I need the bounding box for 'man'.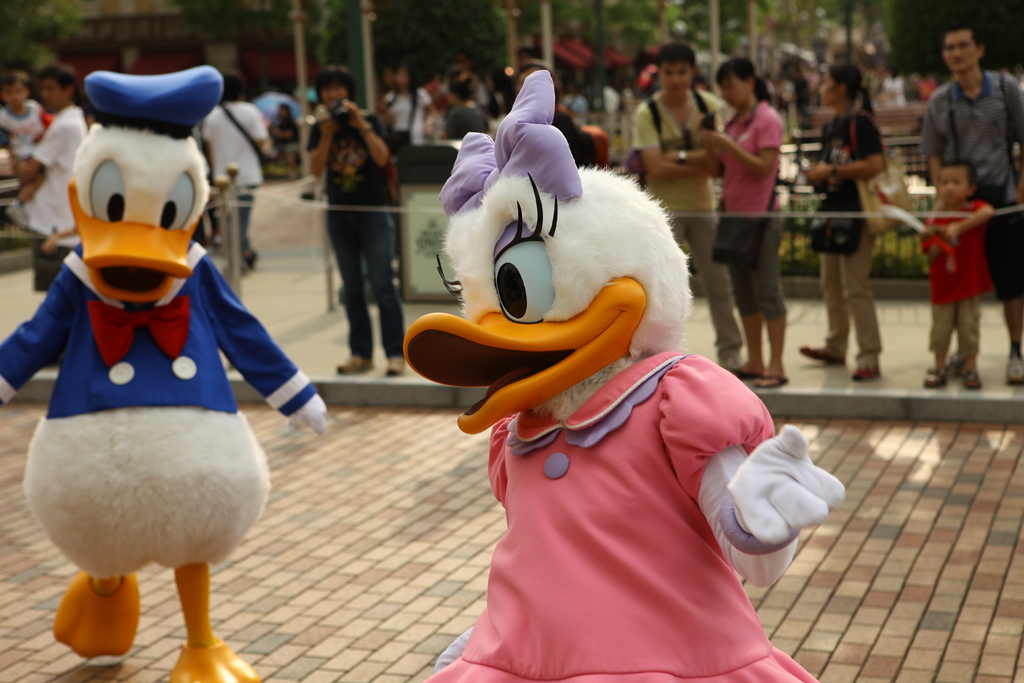
Here it is: 195, 73, 268, 239.
